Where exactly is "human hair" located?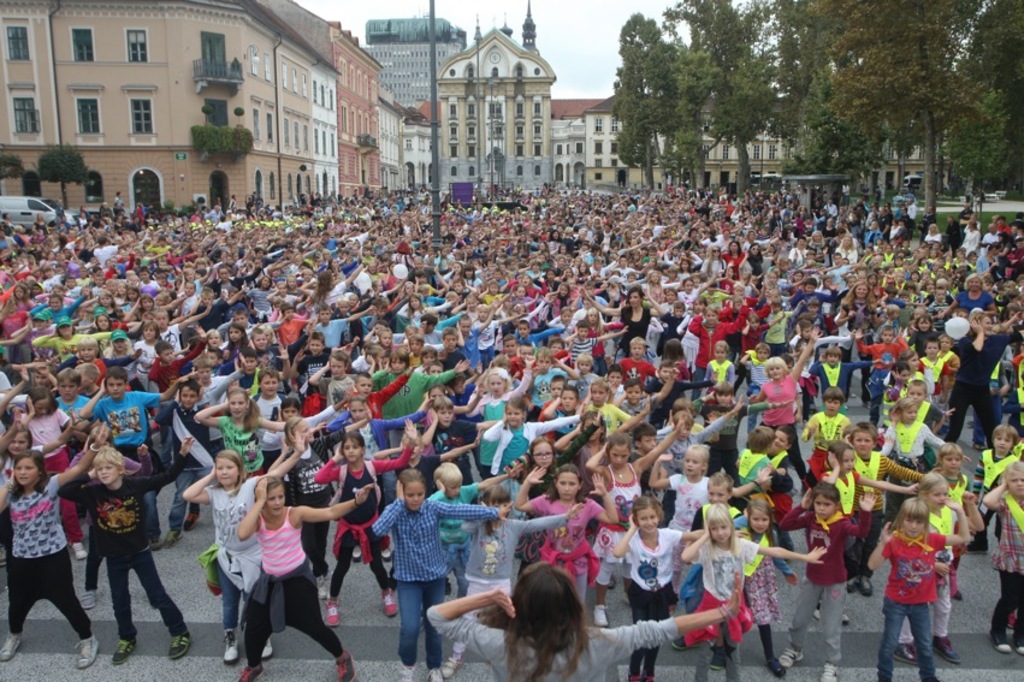
Its bounding box is (x1=350, y1=397, x2=366, y2=405).
